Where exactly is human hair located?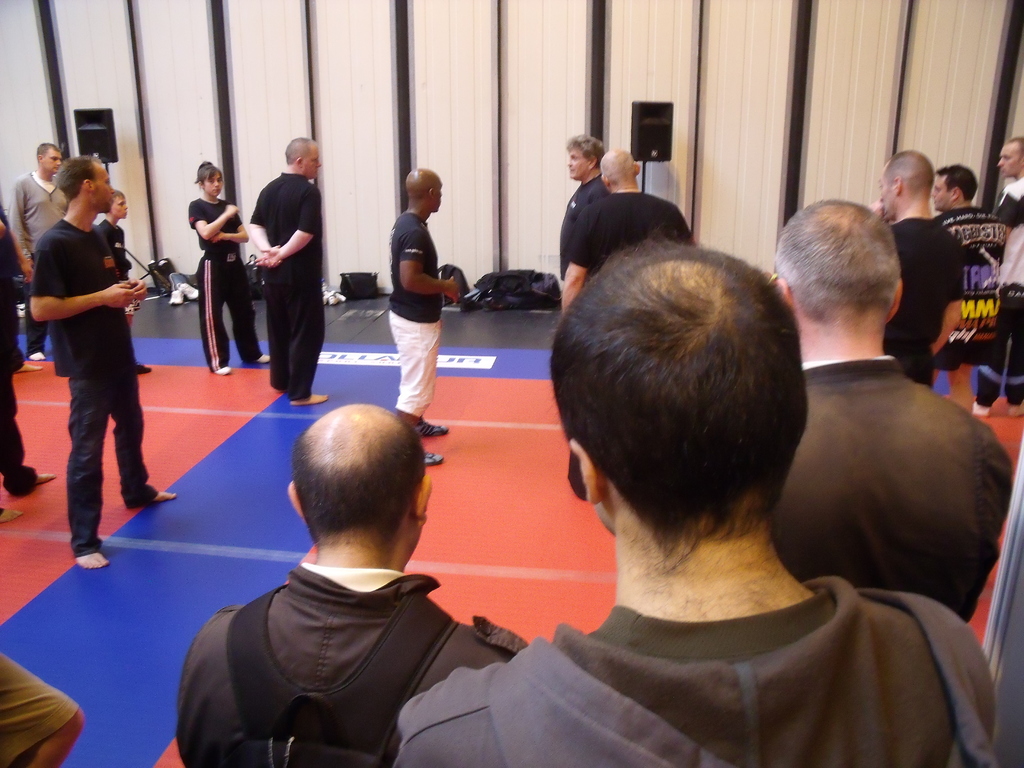
Its bounding box is 193:160:223:188.
